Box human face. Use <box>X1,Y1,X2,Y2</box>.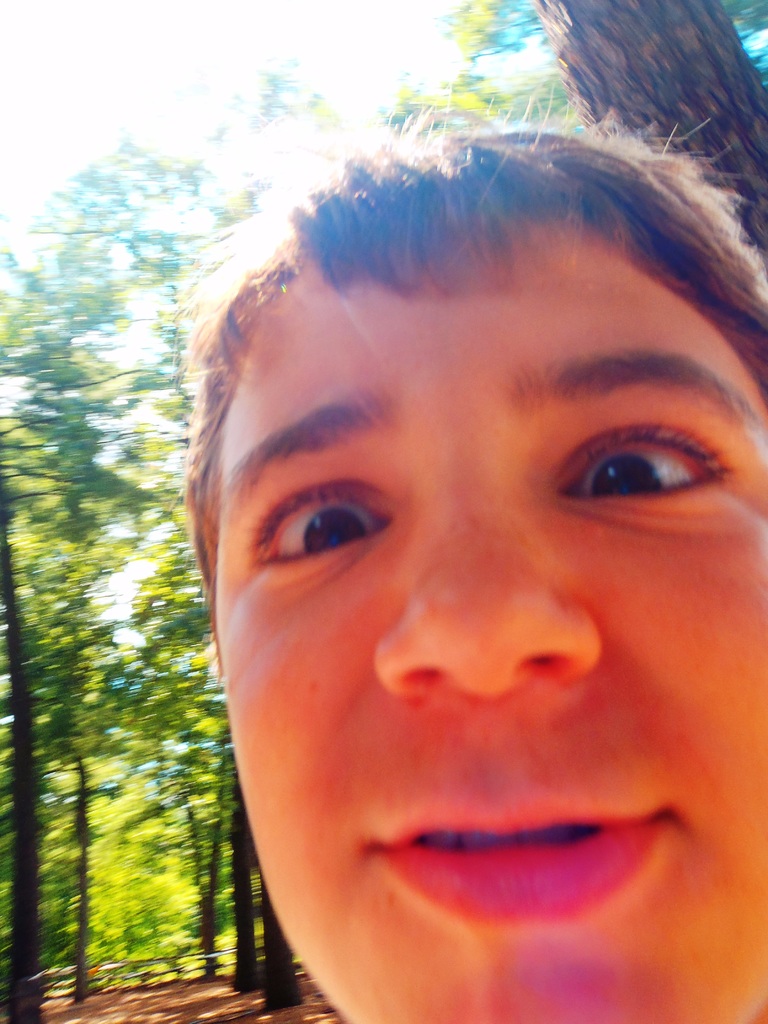
<box>218,218,767,1023</box>.
